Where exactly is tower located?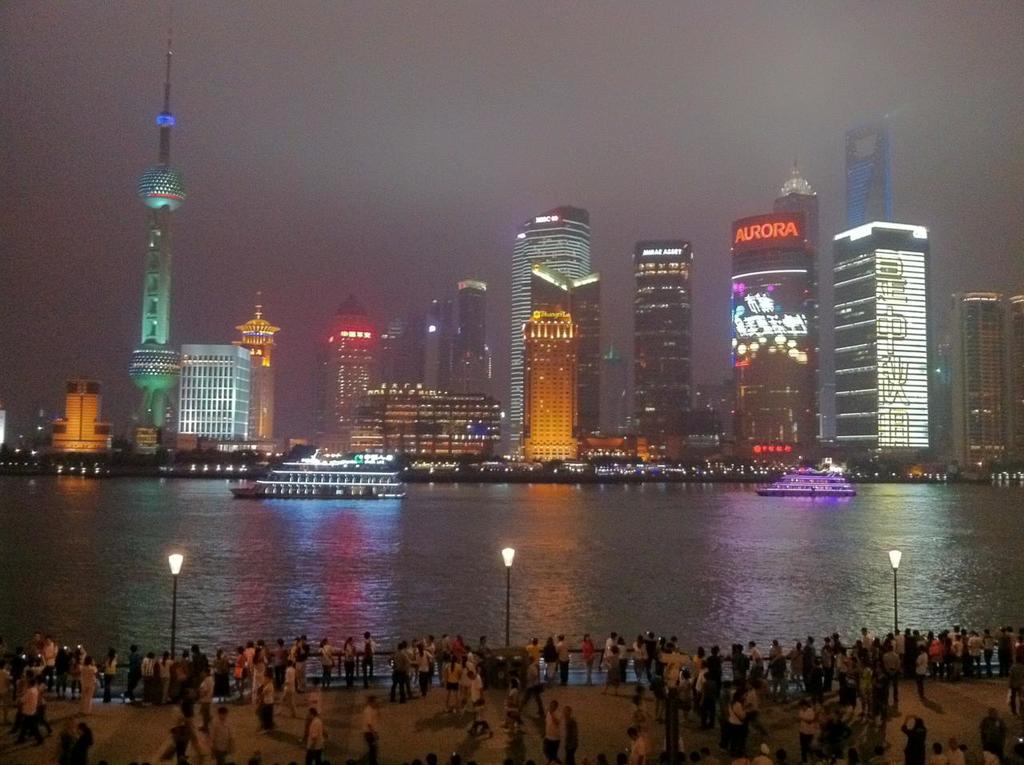
Its bounding box is 723, 210, 801, 467.
